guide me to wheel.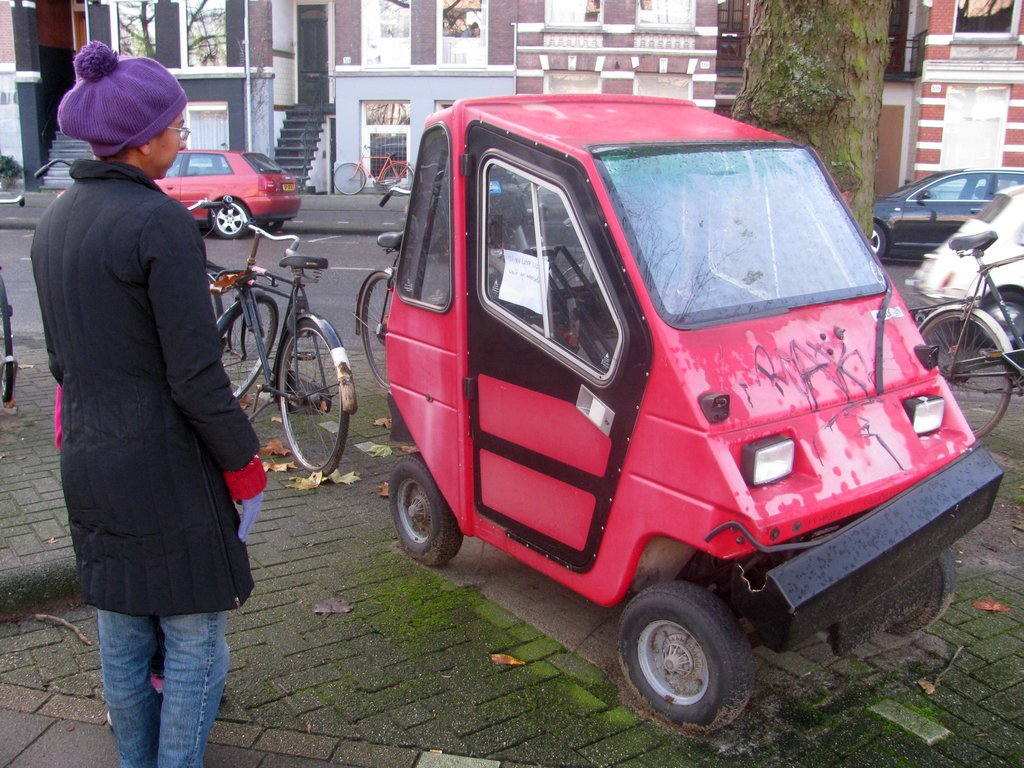
Guidance: detection(333, 161, 364, 193).
